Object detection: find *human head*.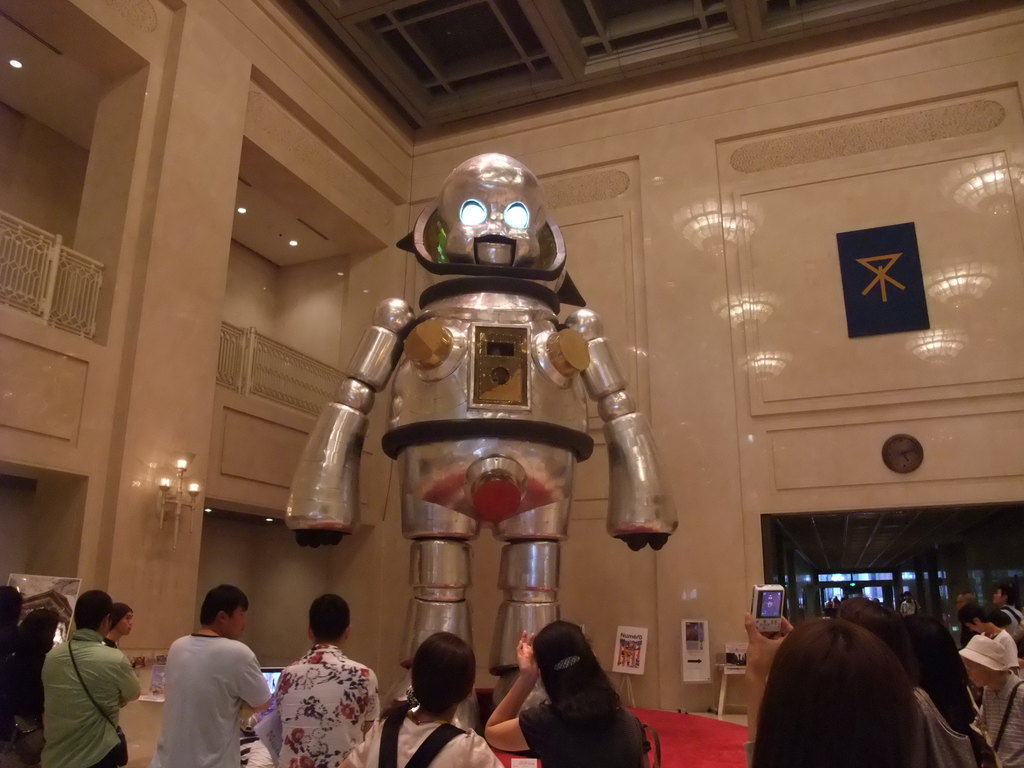
[73, 589, 122, 627].
